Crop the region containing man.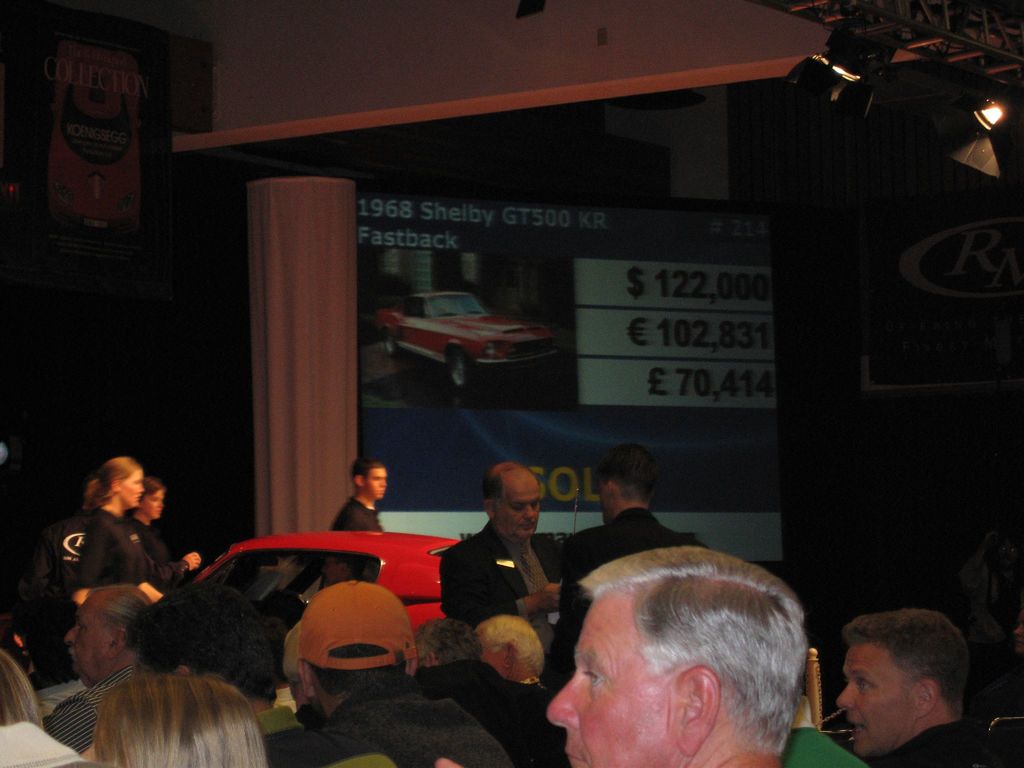
Crop region: {"x1": 541, "y1": 546, "x2": 813, "y2": 767}.
